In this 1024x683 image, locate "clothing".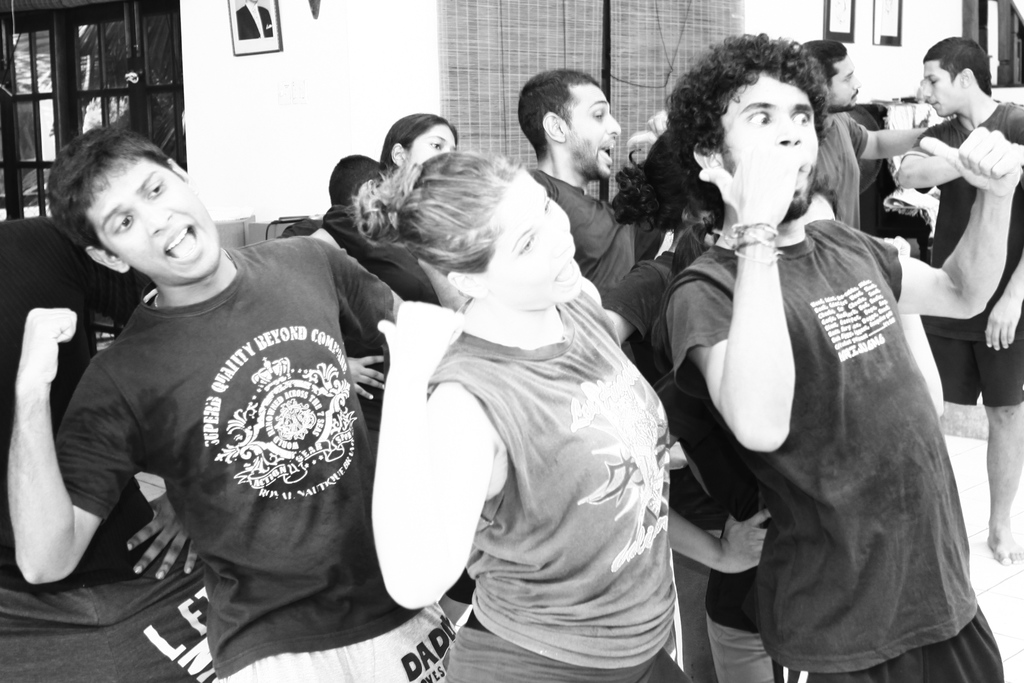
Bounding box: box=[920, 104, 1023, 402].
